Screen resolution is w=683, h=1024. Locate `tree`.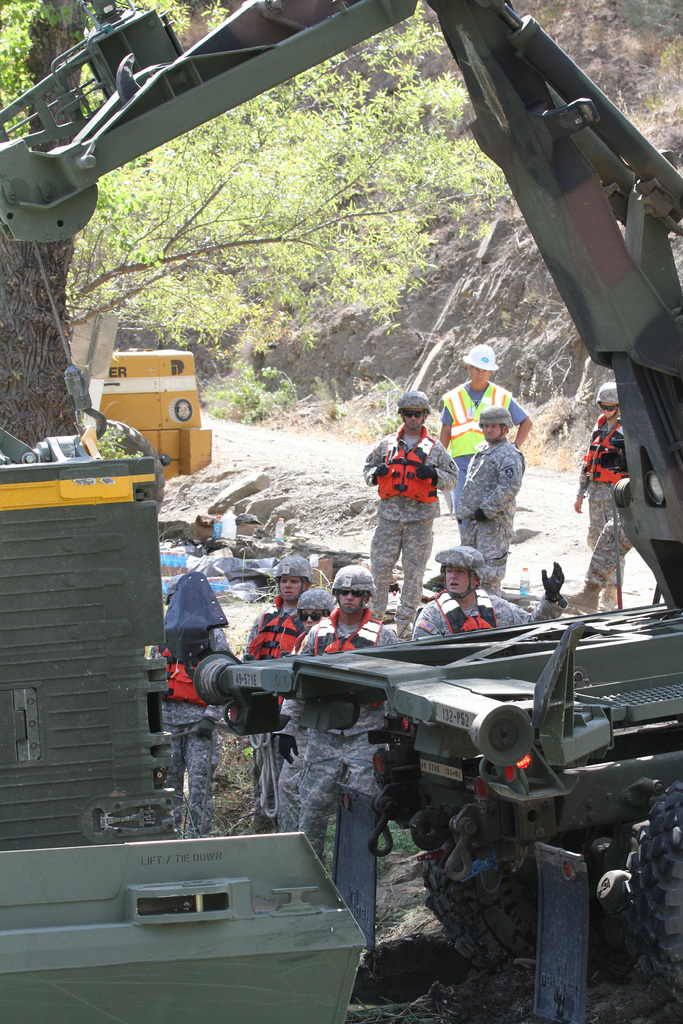
region(0, 0, 509, 328).
